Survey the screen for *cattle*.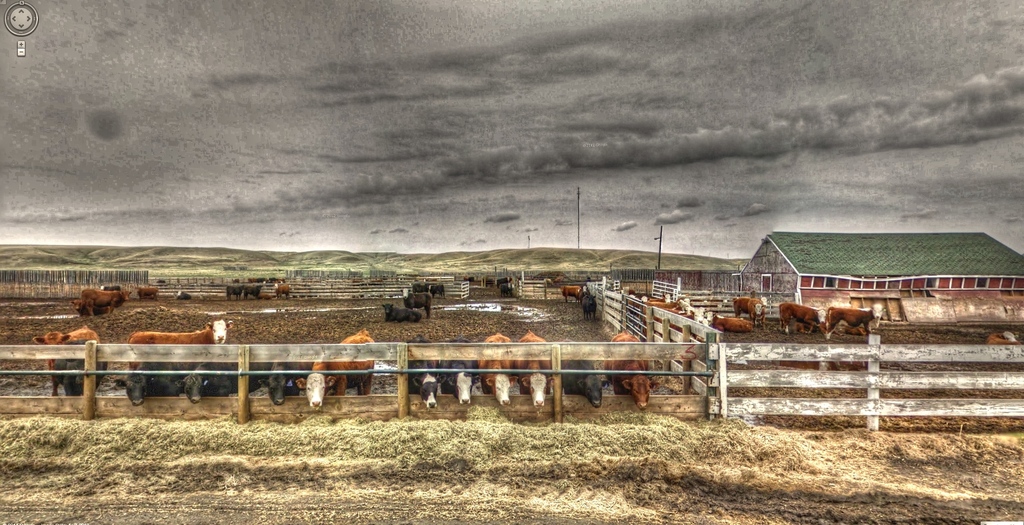
Survey found: 405 337 445 407.
